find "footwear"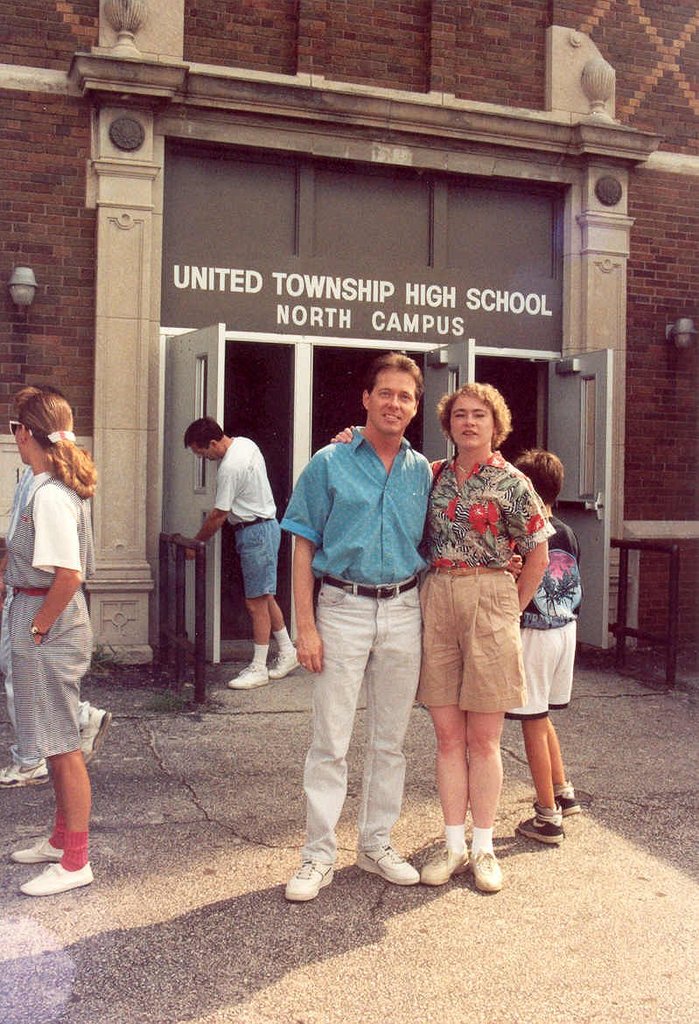
bbox=[416, 842, 466, 881]
